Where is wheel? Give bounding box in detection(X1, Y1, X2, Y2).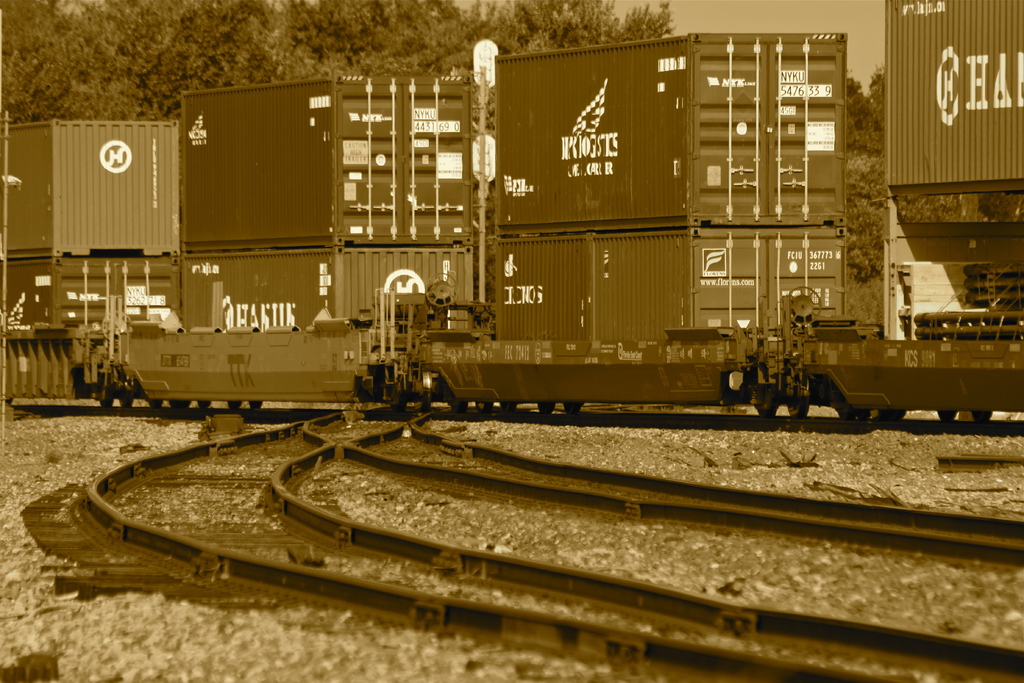
detection(200, 400, 211, 410).
